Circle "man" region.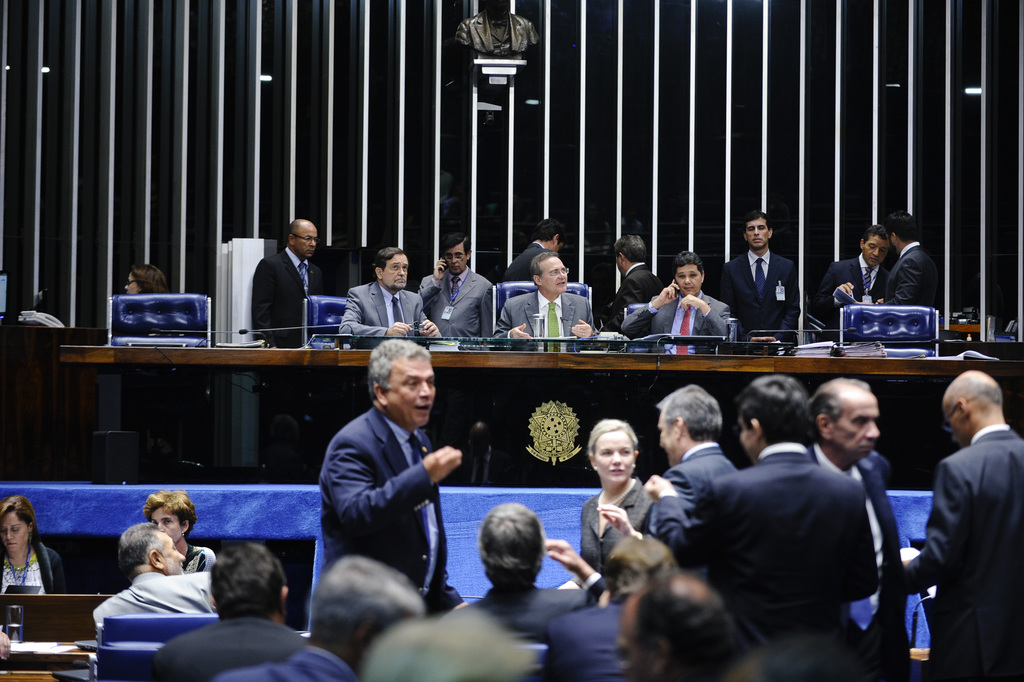
Region: box=[640, 367, 884, 681].
